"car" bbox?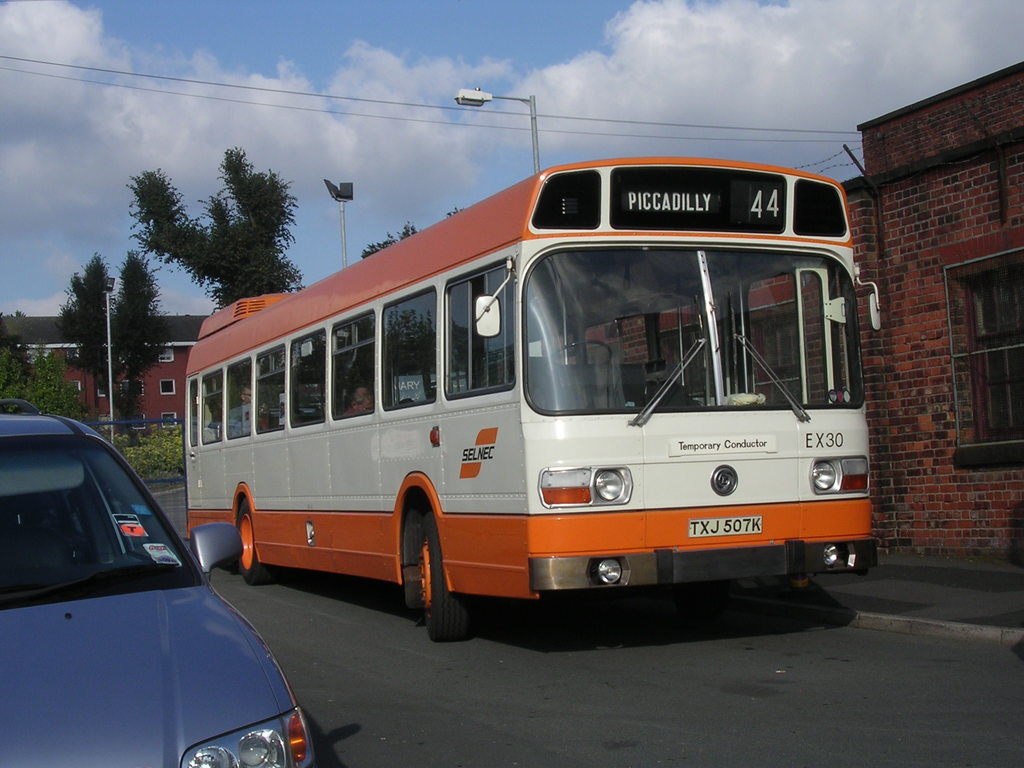
BBox(0, 416, 324, 767)
